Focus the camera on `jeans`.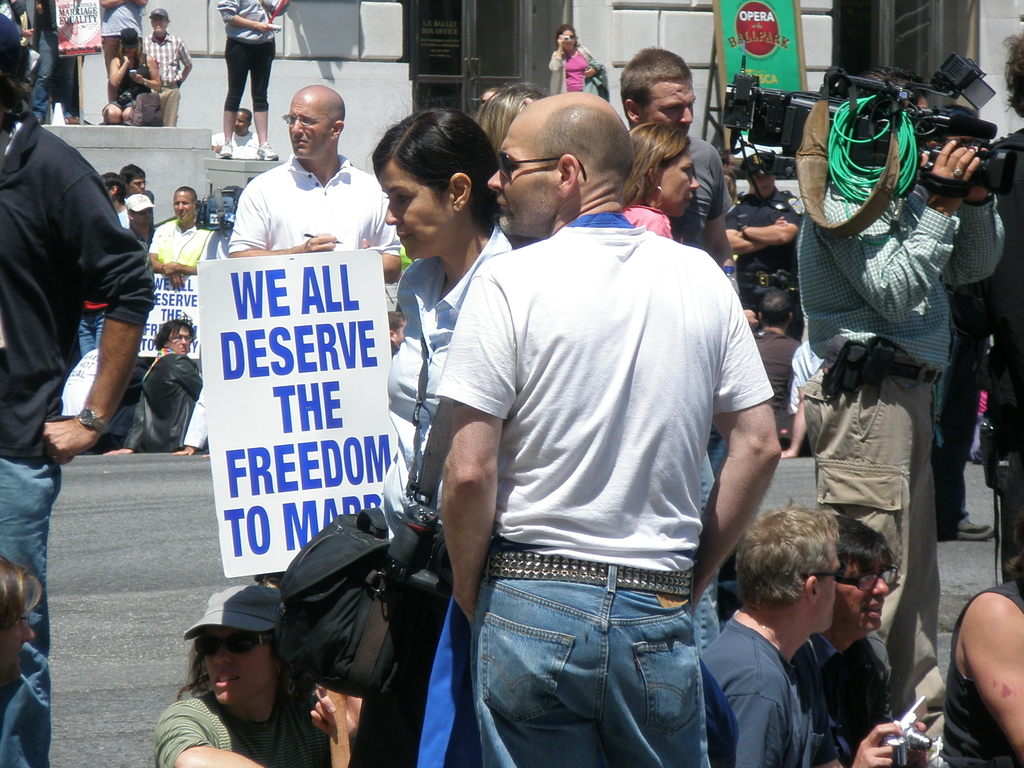
Focus region: crop(695, 579, 720, 767).
